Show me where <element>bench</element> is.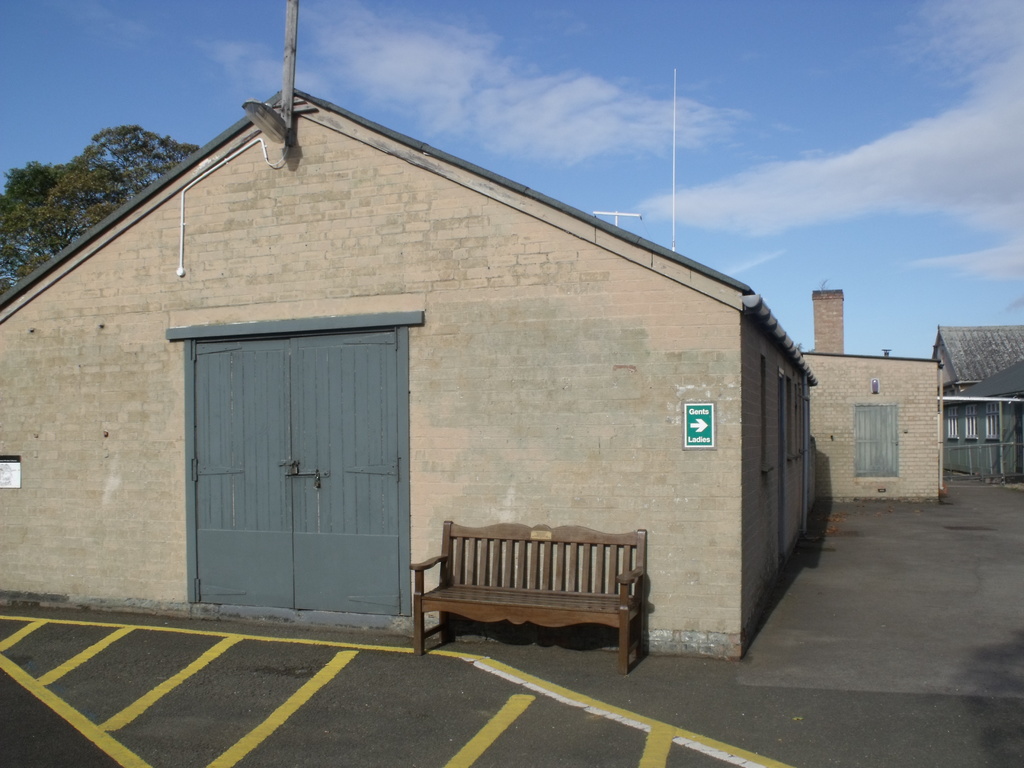
<element>bench</element> is at detection(415, 528, 662, 668).
